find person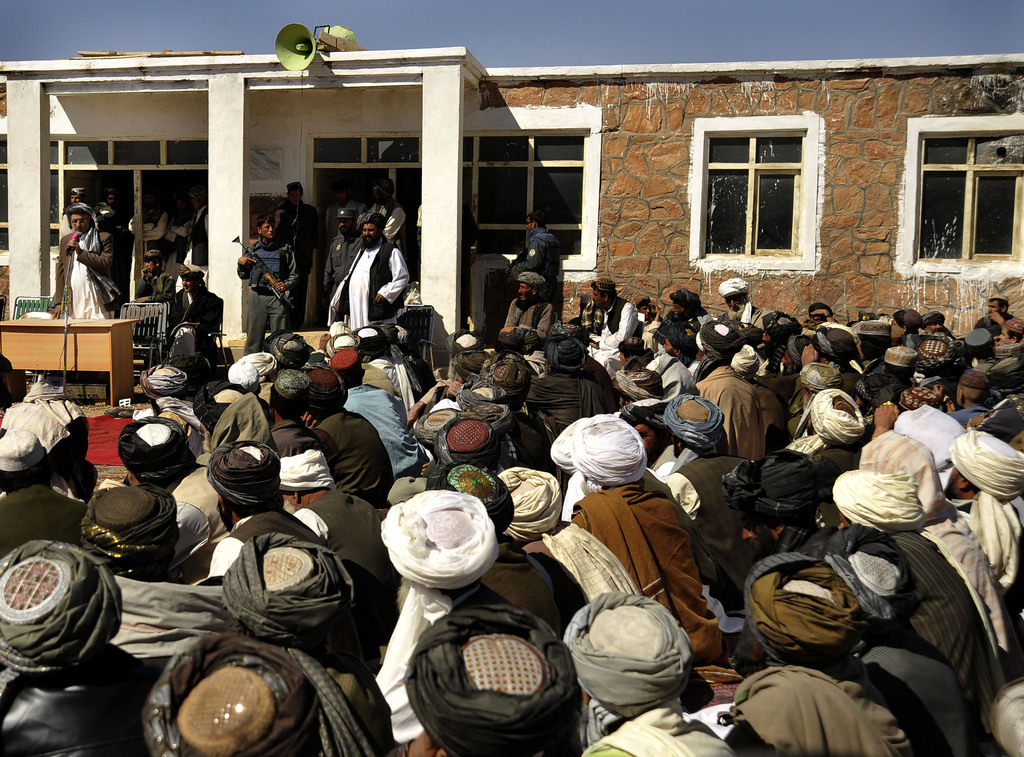
{"x1": 171, "y1": 263, "x2": 221, "y2": 359}
